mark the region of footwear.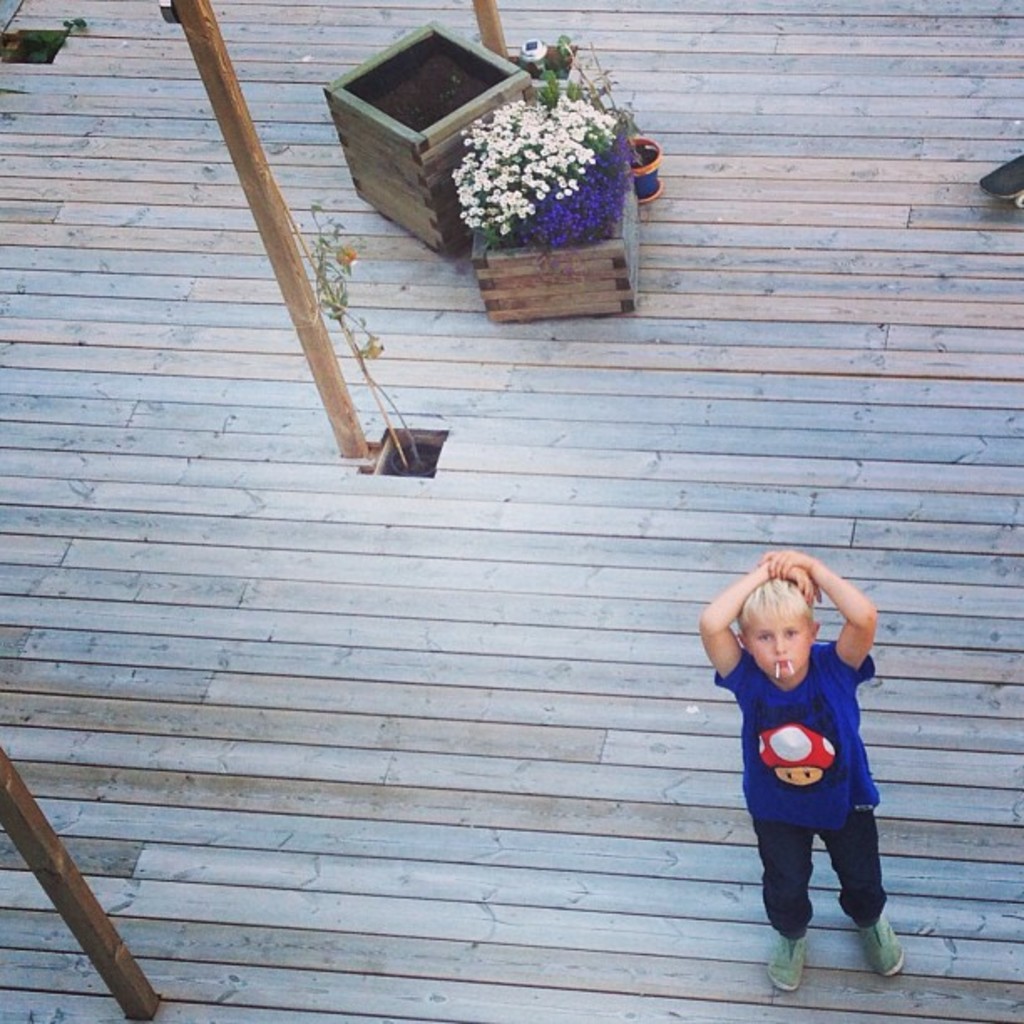
Region: Rect(857, 904, 907, 970).
